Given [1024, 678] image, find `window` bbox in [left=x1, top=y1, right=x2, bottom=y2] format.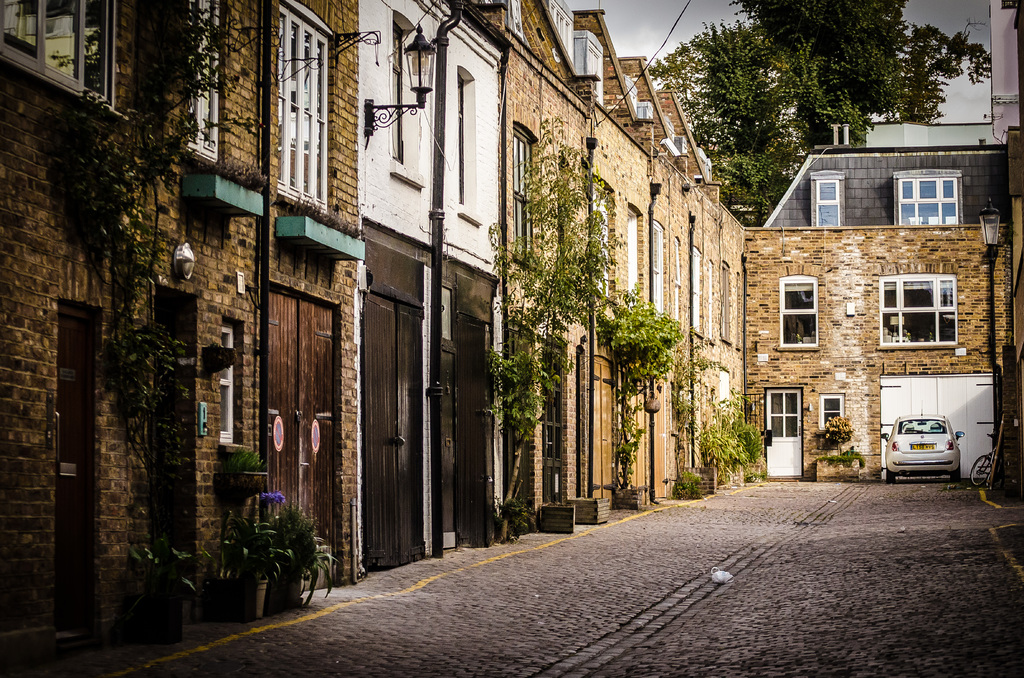
[left=279, top=3, right=334, bottom=218].
